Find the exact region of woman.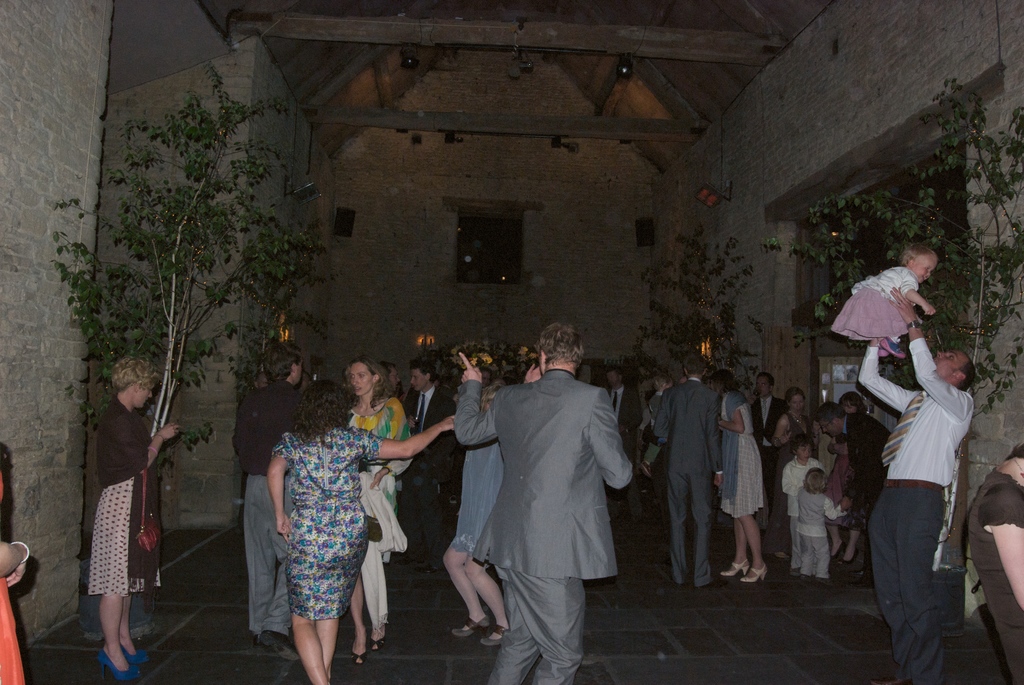
Exact region: crop(85, 363, 182, 675).
